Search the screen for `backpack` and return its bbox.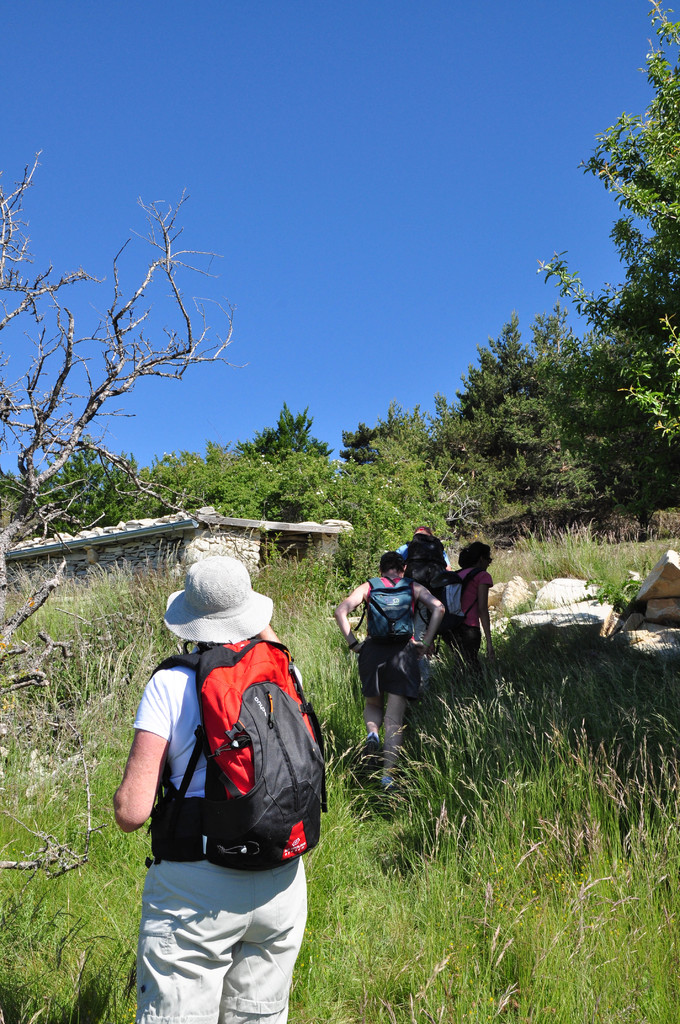
Found: x1=383 y1=550 x2=437 y2=603.
